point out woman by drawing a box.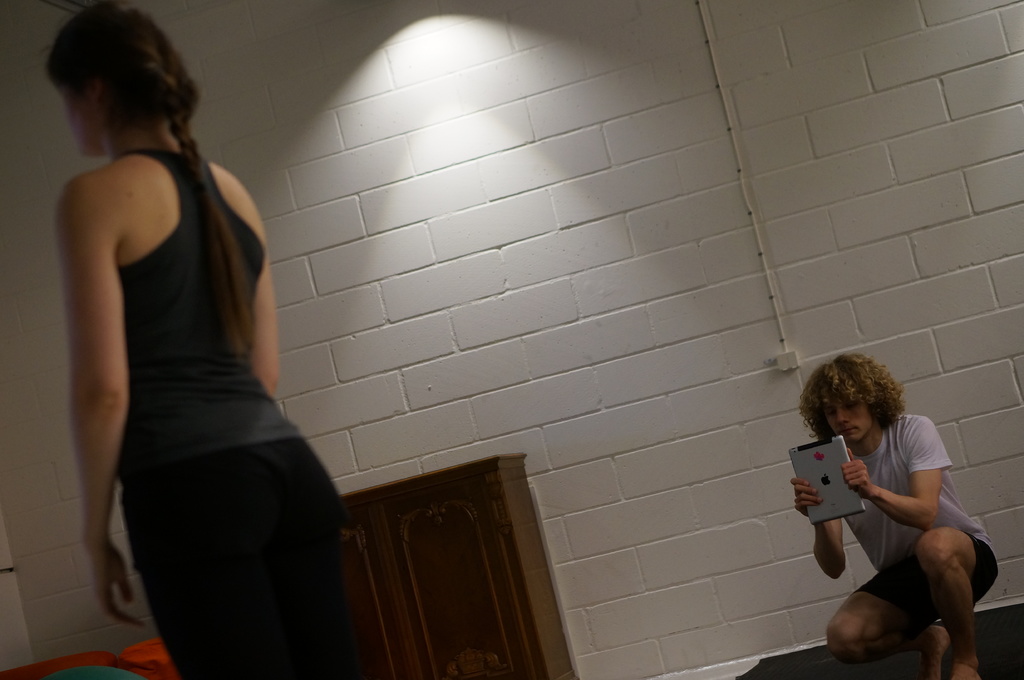
detection(20, 4, 326, 661).
